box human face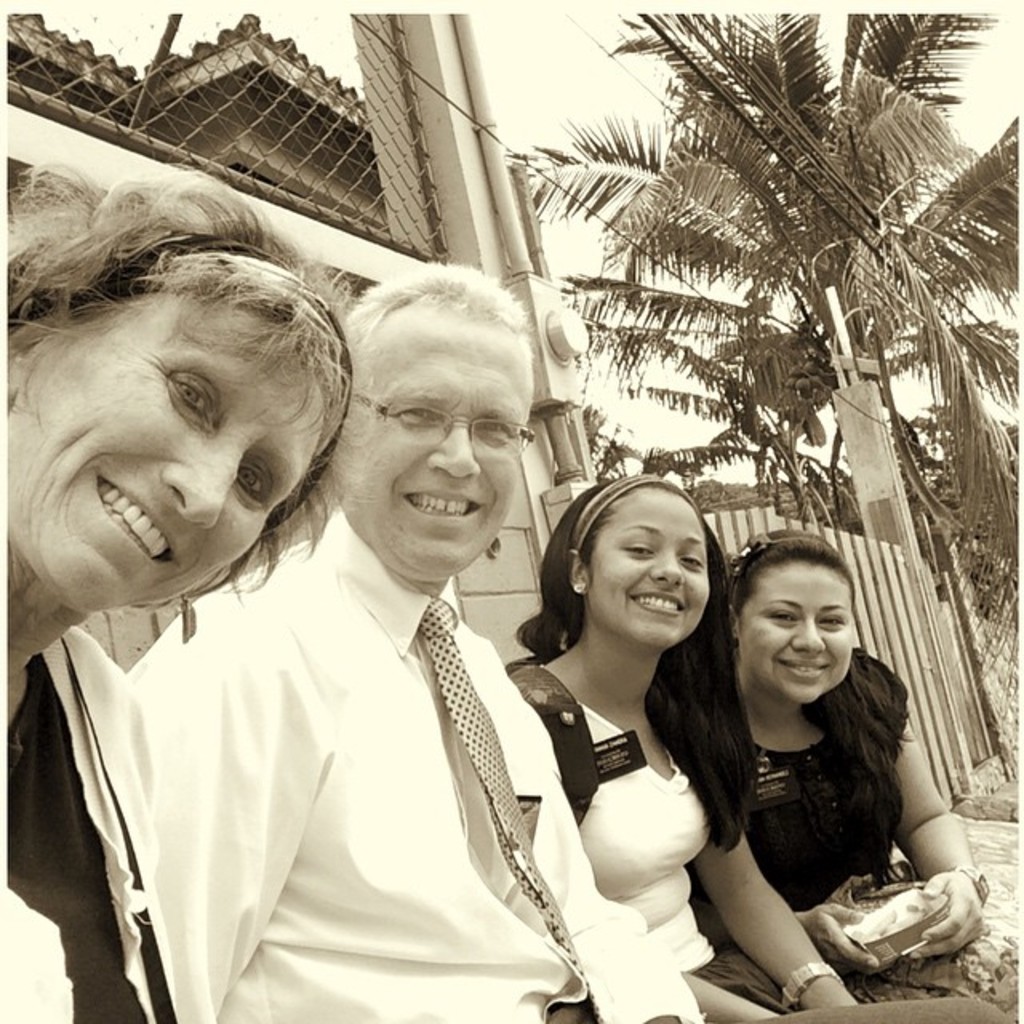
{"left": 346, "top": 314, "right": 531, "bottom": 582}
